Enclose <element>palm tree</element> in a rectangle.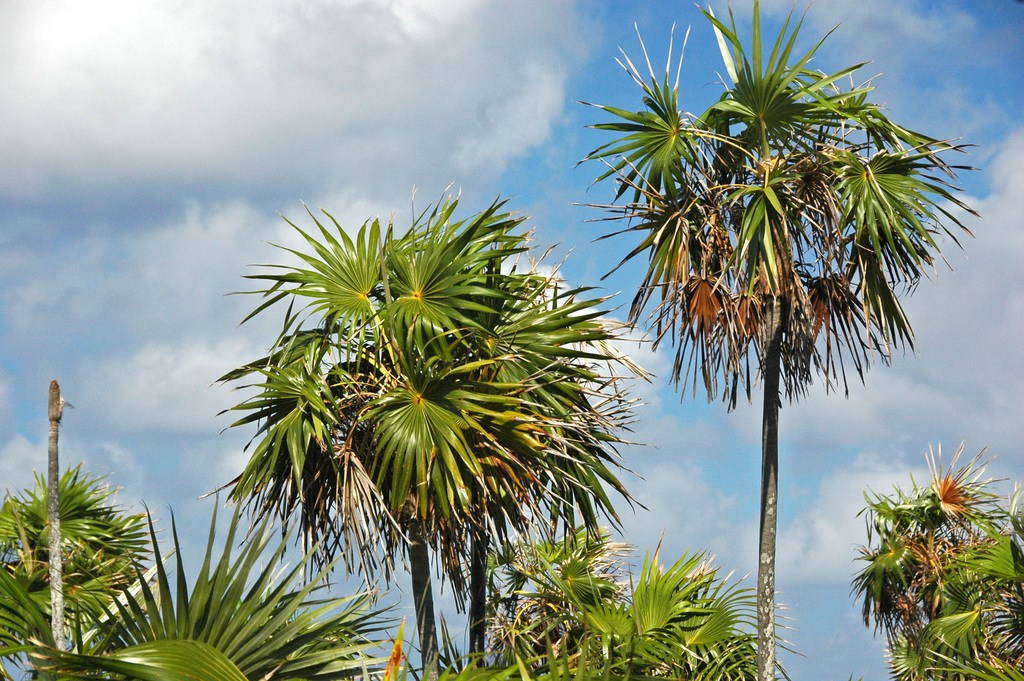
<region>847, 493, 1023, 680</region>.
